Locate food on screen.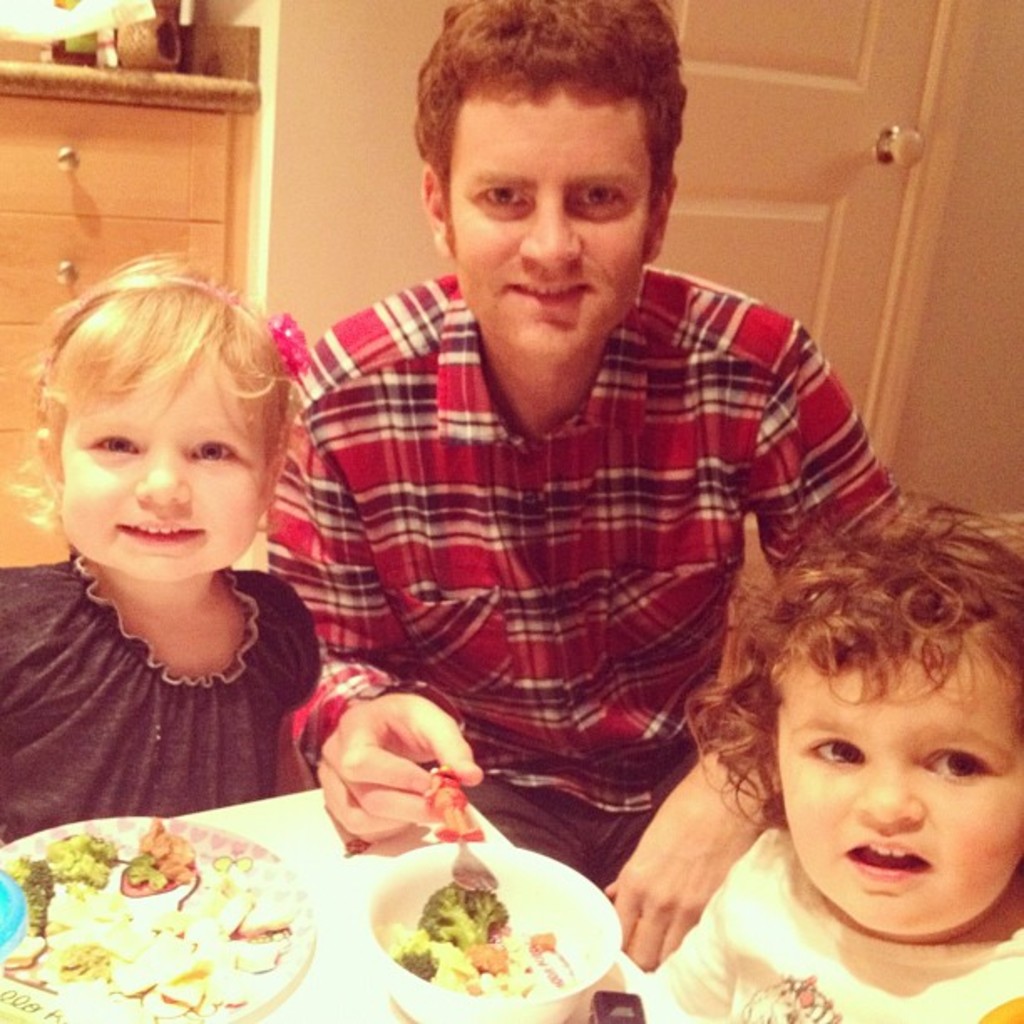
On screen at x1=0 y1=810 x2=289 y2=1022.
